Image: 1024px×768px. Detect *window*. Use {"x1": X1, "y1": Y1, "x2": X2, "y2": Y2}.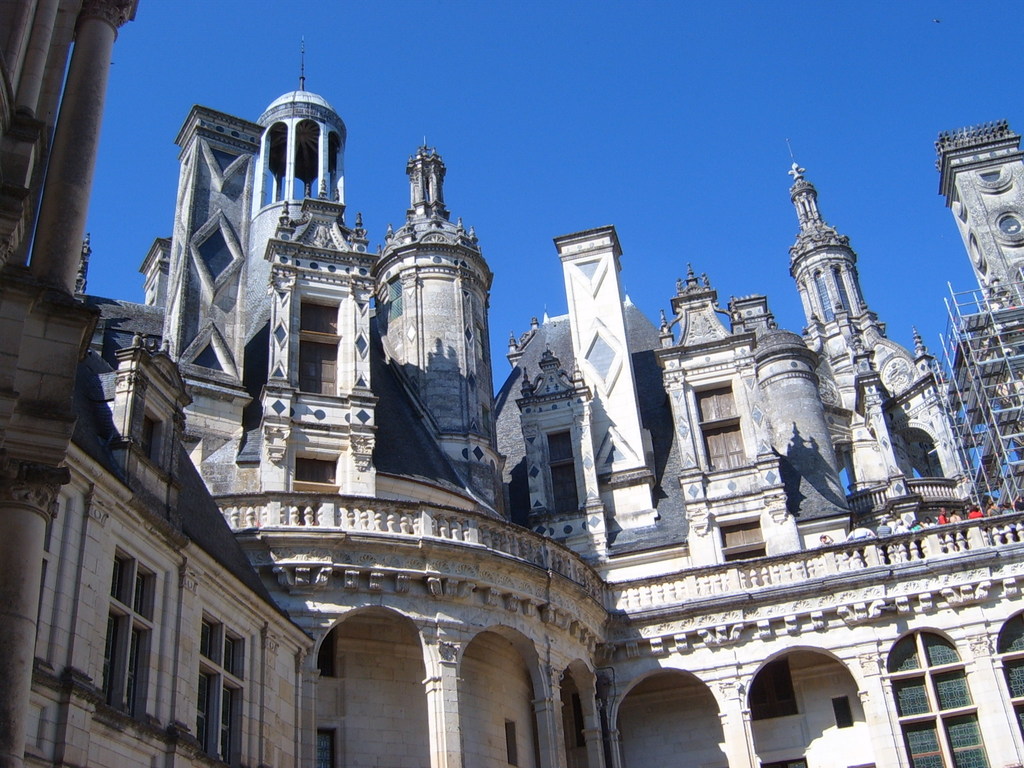
{"x1": 884, "y1": 607, "x2": 1003, "y2": 749}.
